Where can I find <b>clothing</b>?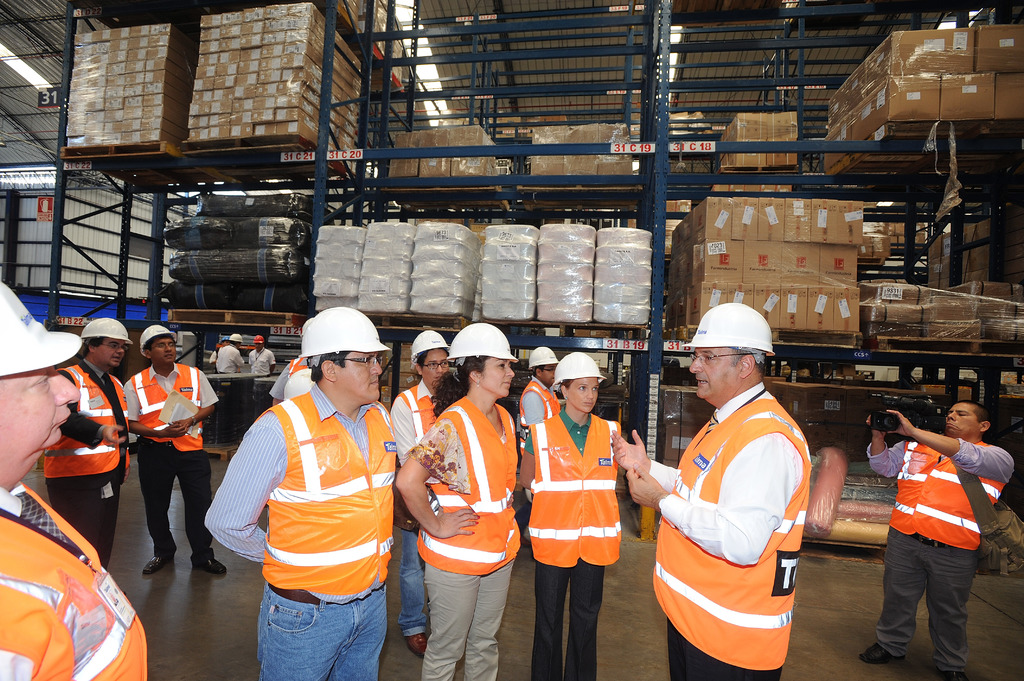
You can find it at BBox(653, 378, 815, 673).
